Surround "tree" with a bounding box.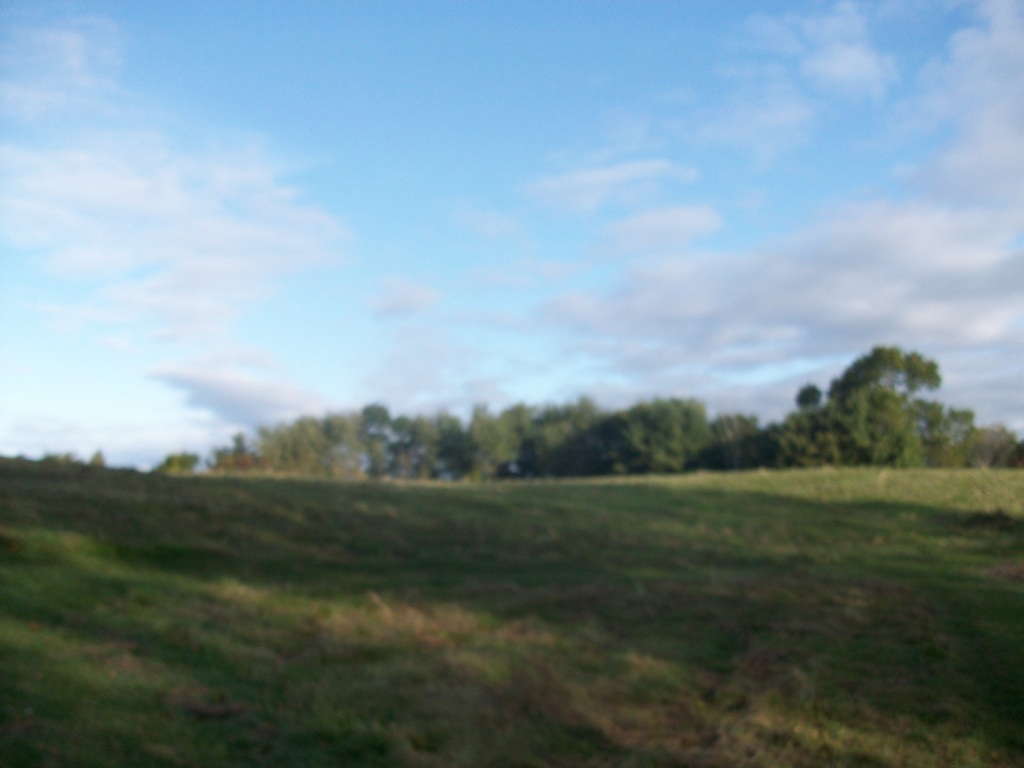
pyautogui.locateOnScreen(541, 388, 714, 476).
